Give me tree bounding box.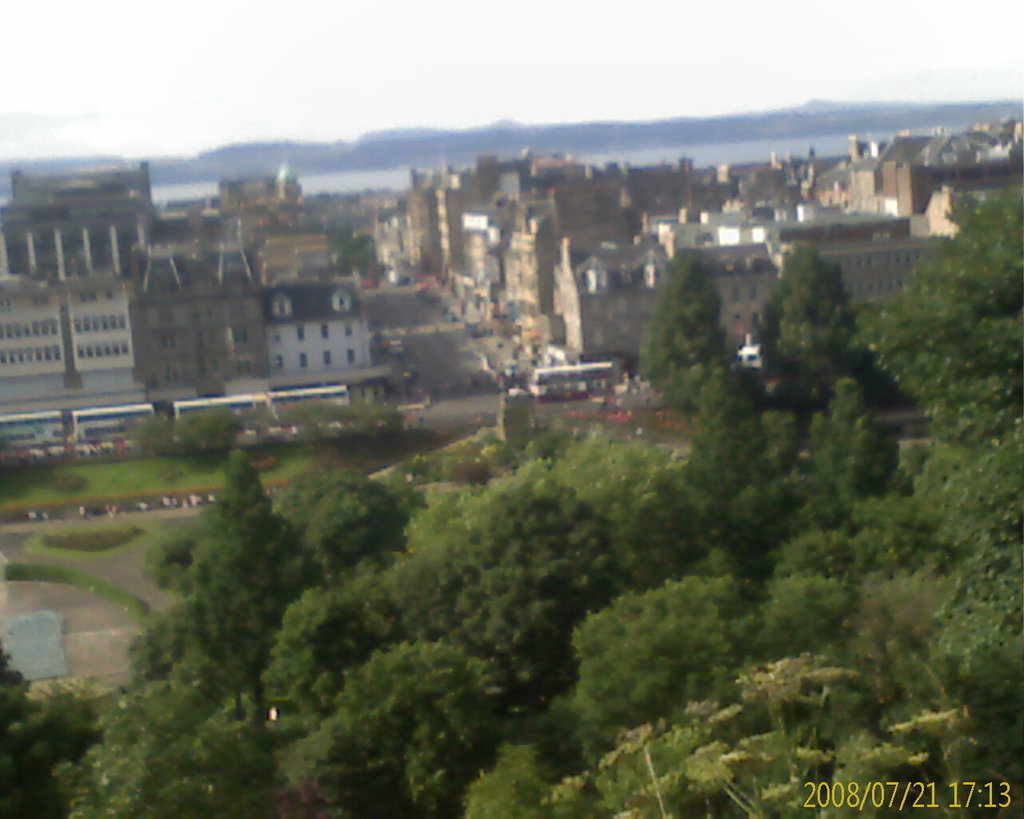
(x1=54, y1=694, x2=270, y2=818).
